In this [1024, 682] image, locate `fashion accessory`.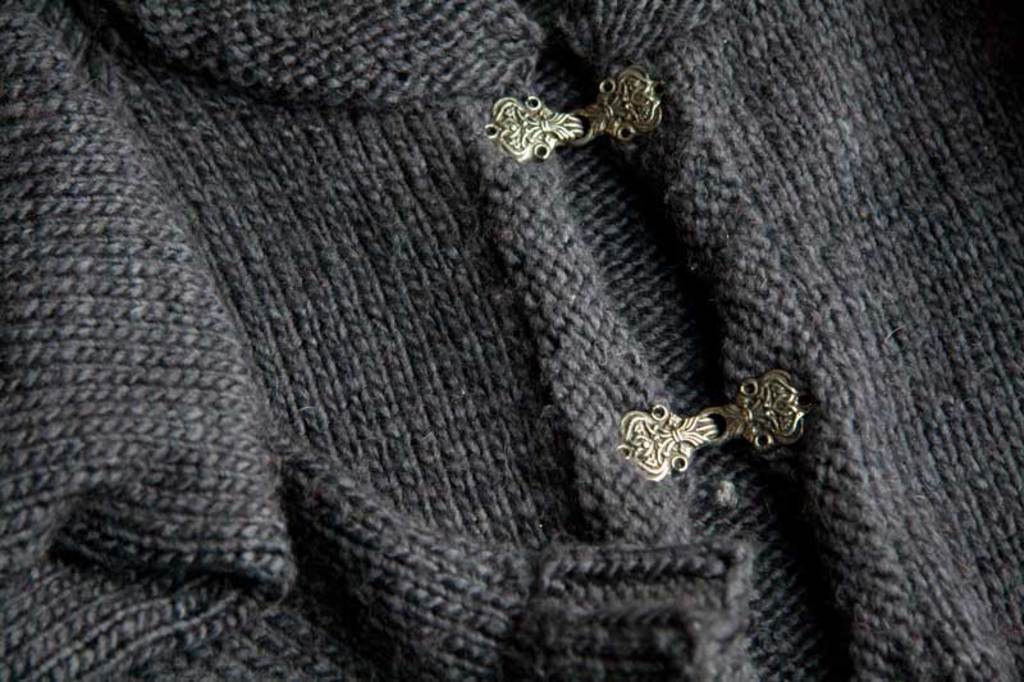
Bounding box: (480, 65, 664, 165).
